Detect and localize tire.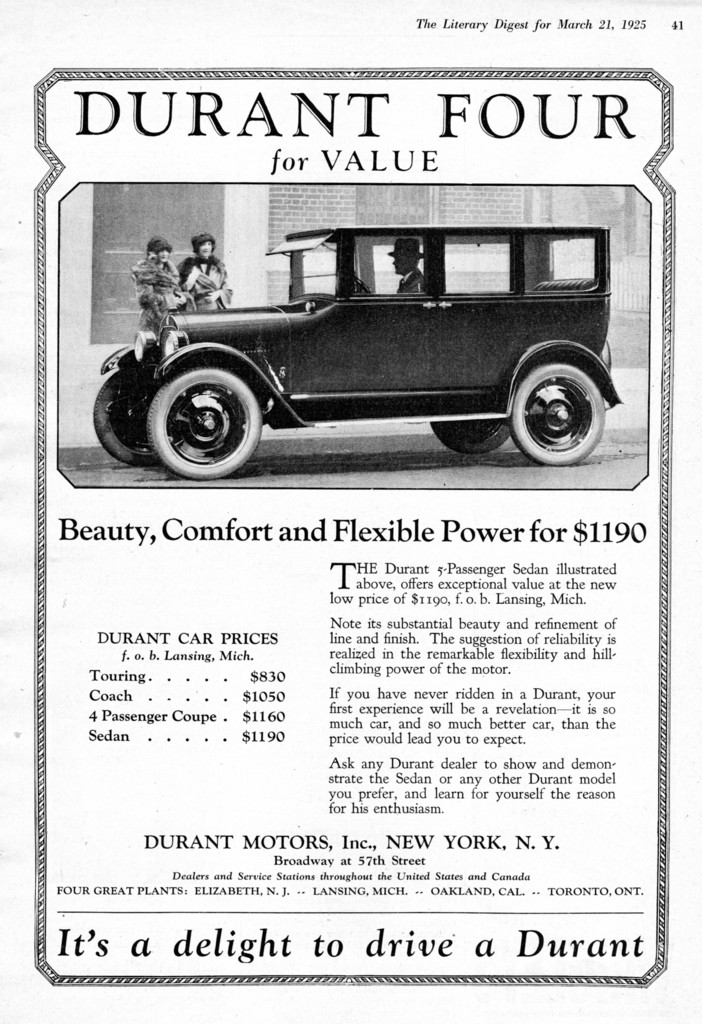
Localized at bbox(92, 369, 158, 461).
